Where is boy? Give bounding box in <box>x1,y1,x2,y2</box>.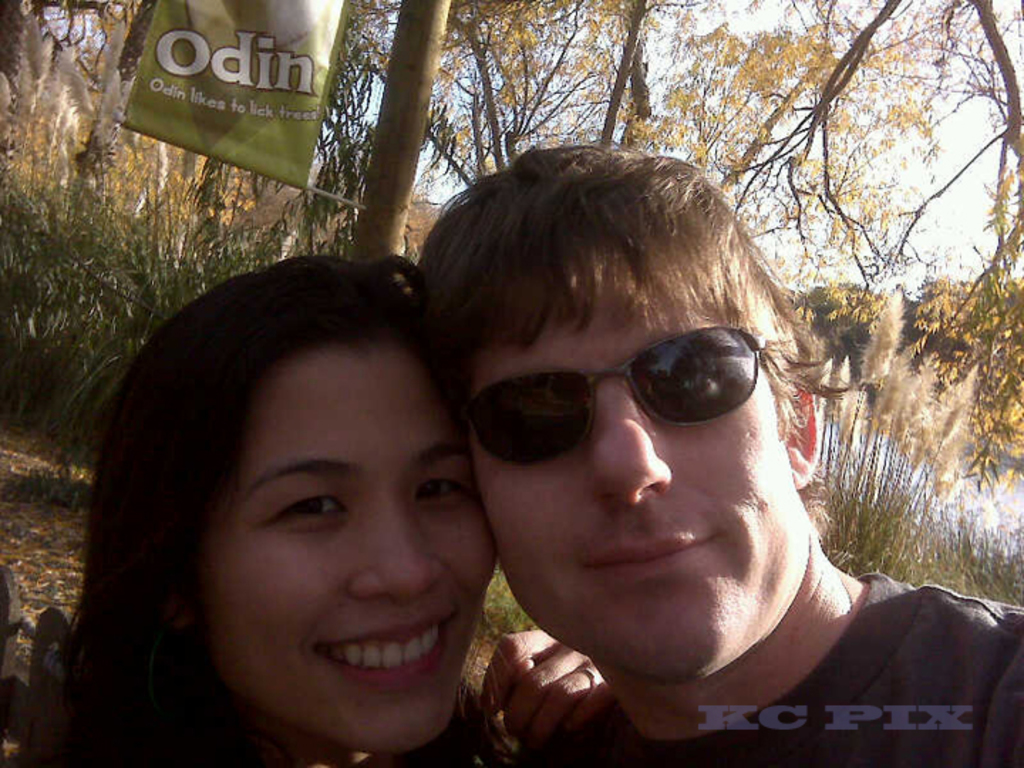
<box>139,253,518,747</box>.
